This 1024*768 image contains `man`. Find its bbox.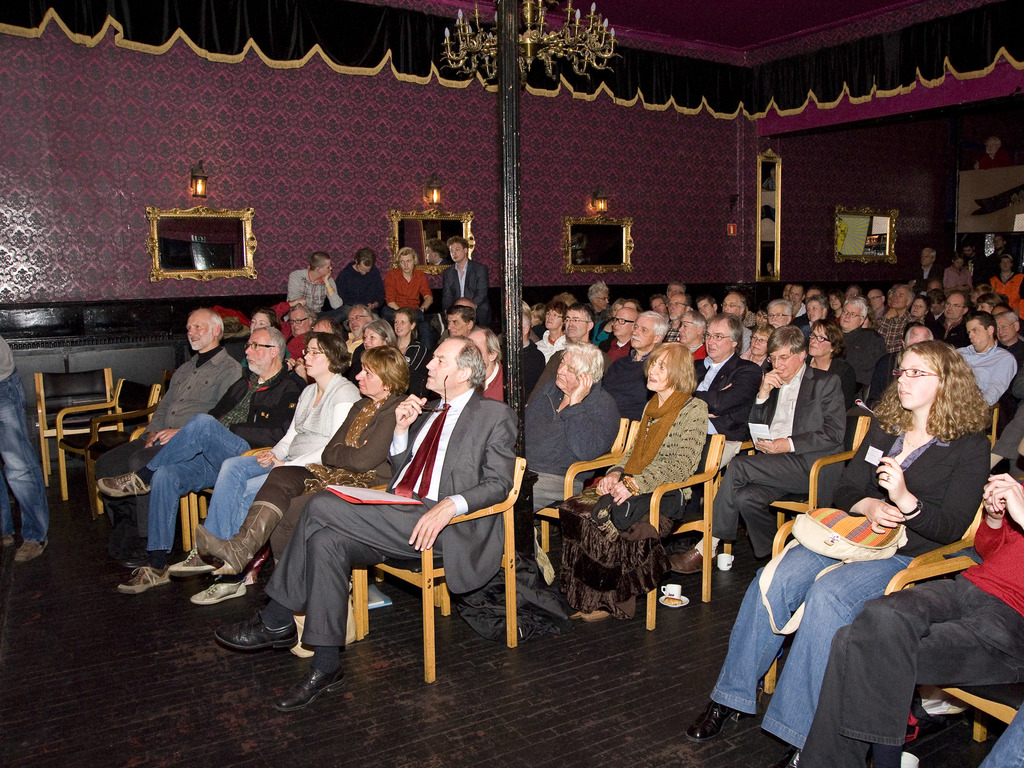
bbox=[664, 289, 694, 341].
